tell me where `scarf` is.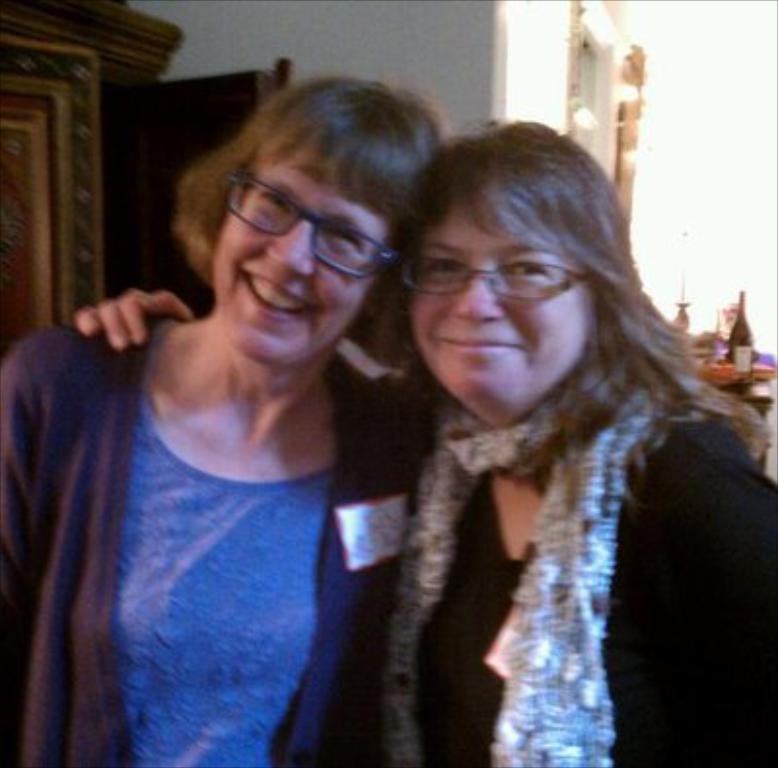
`scarf` is at bbox(379, 387, 679, 766).
